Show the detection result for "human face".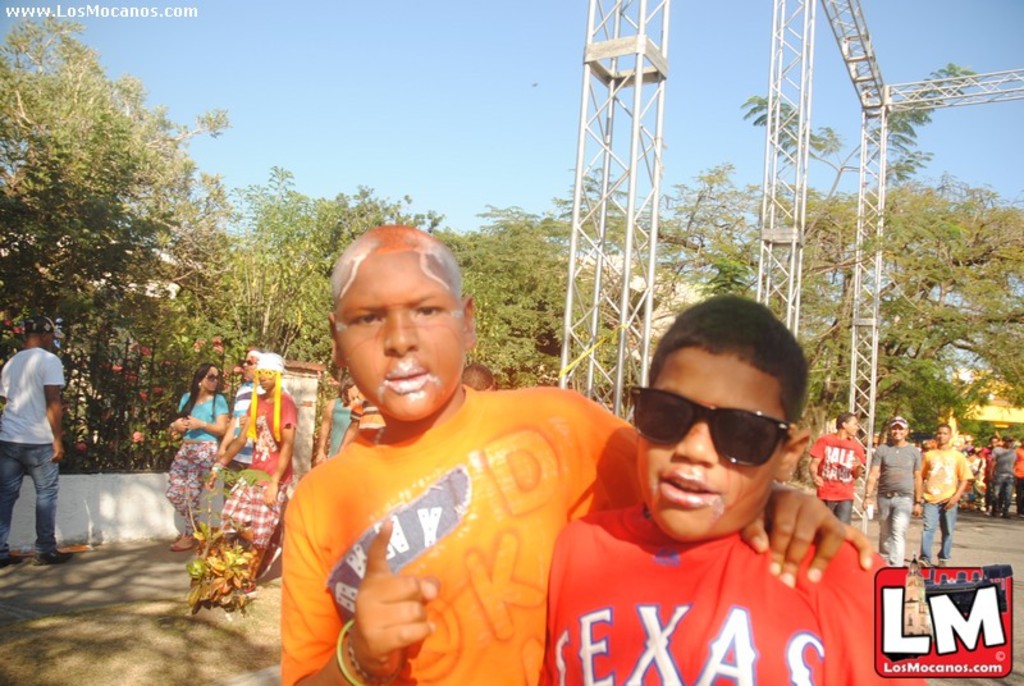
BBox(204, 370, 220, 393).
